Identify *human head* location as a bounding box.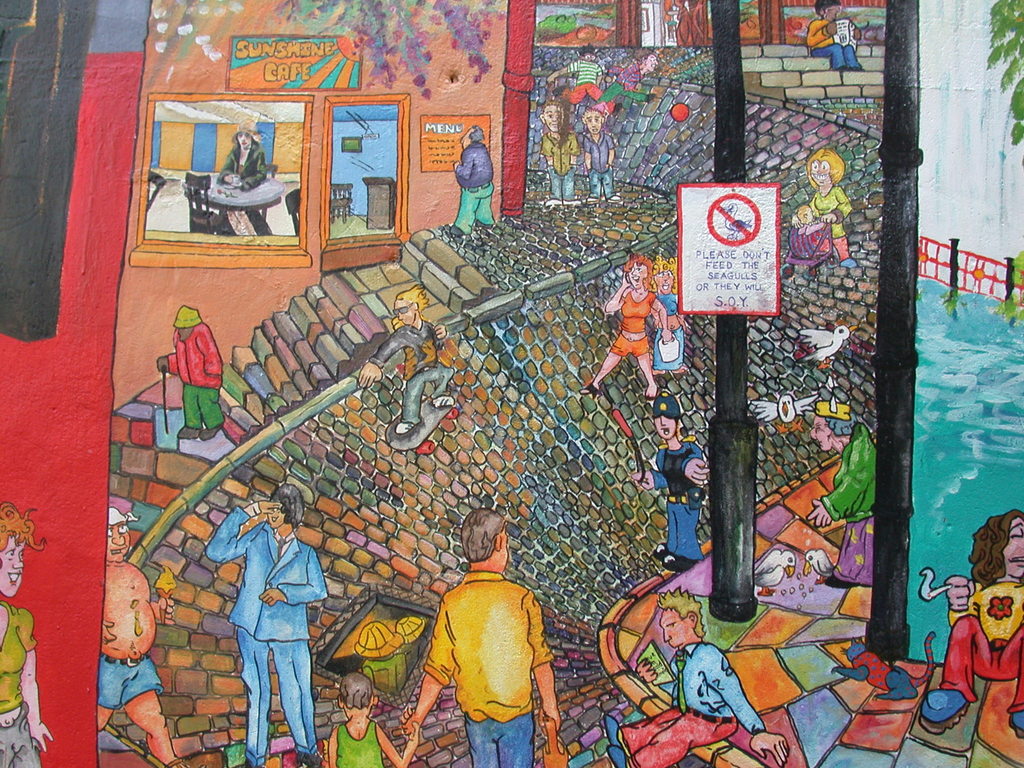
459, 122, 484, 147.
